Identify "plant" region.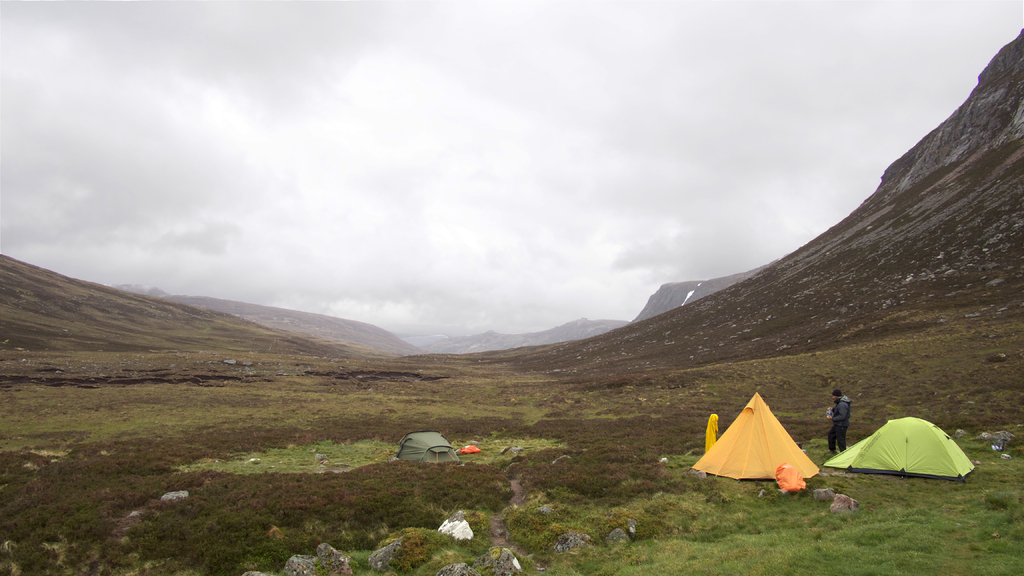
Region: 624:497:681:538.
